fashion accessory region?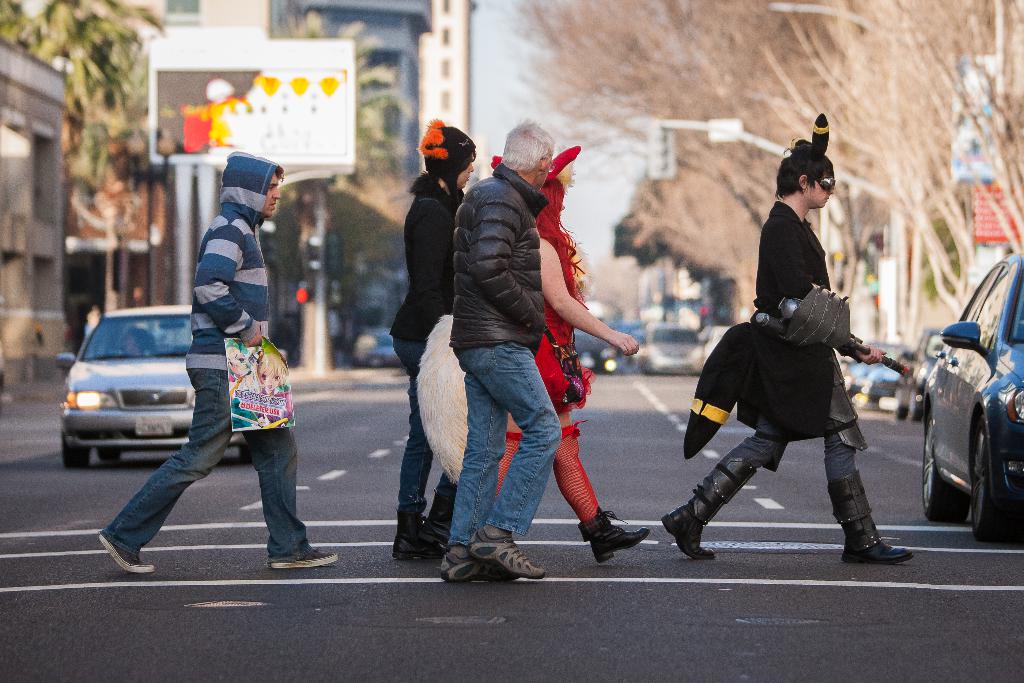
bbox=[817, 168, 838, 193]
